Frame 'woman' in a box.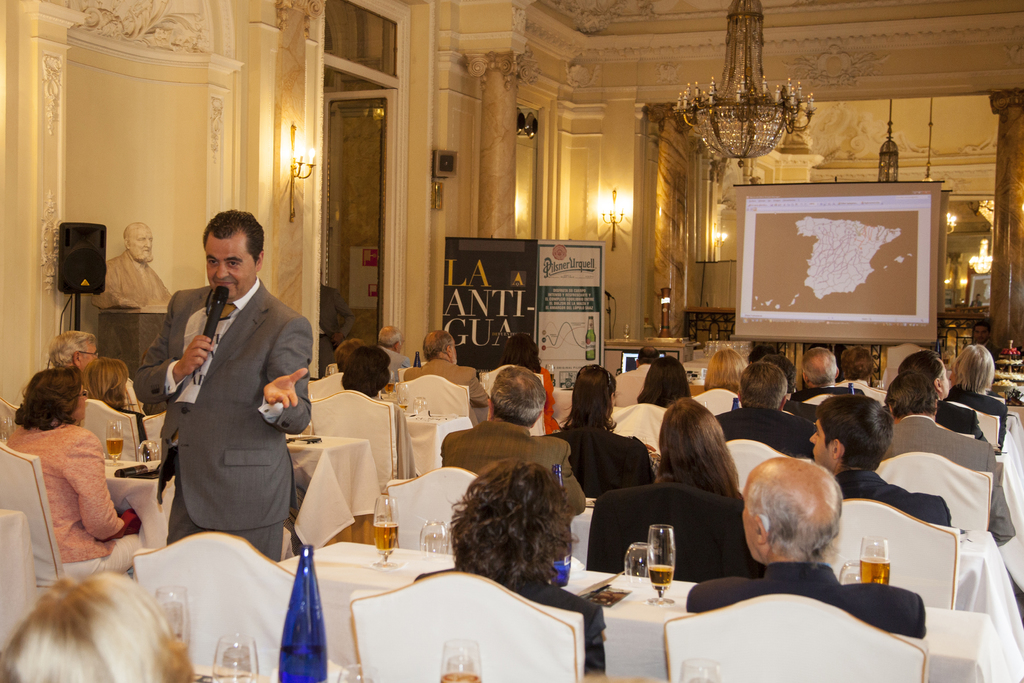
{"x1": 636, "y1": 352, "x2": 692, "y2": 409}.
